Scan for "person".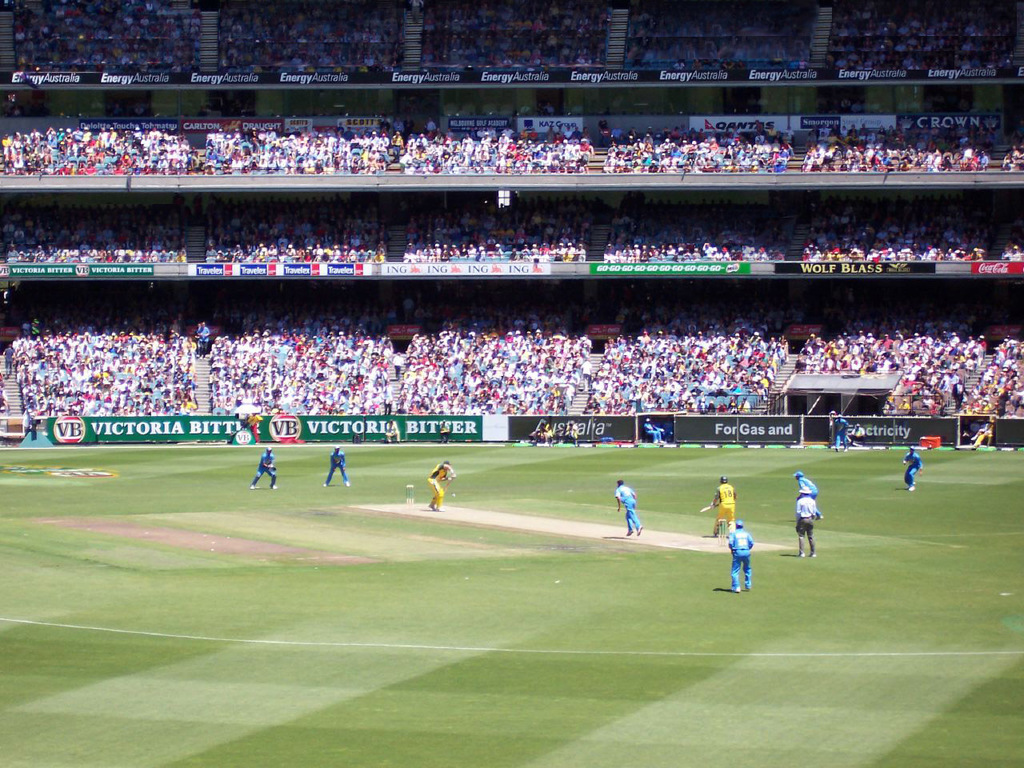
Scan result: locate(793, 486, 821, 558).
